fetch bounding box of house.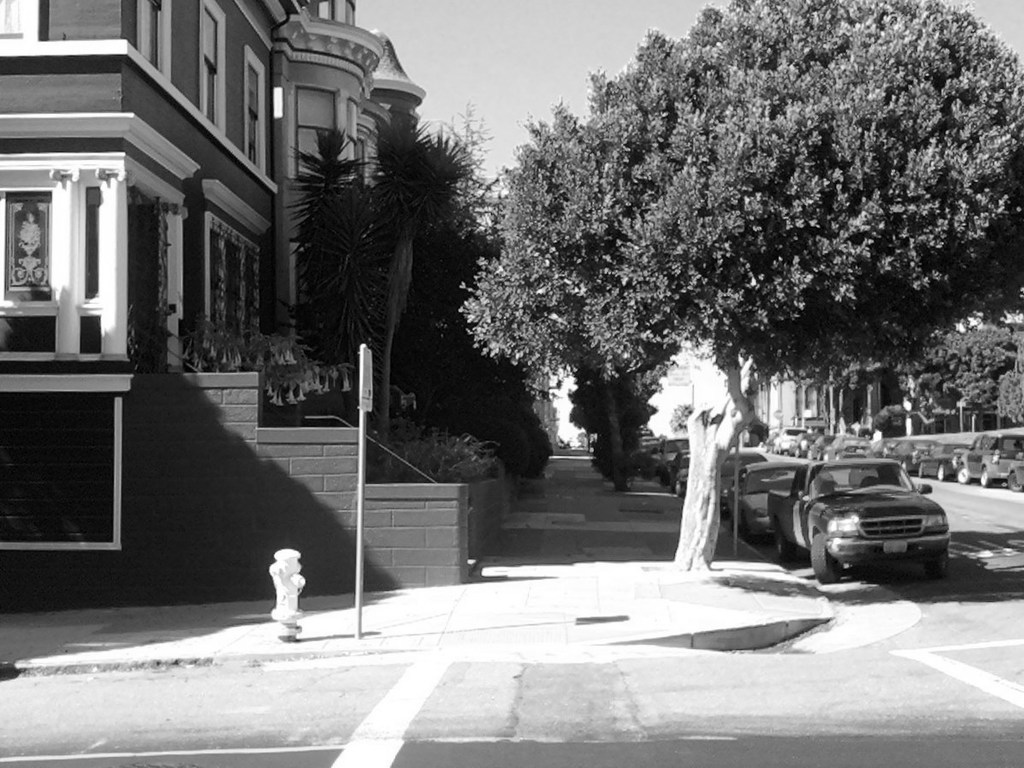
Bbox: x1=0 y1=0 x2=522 y2=582.
